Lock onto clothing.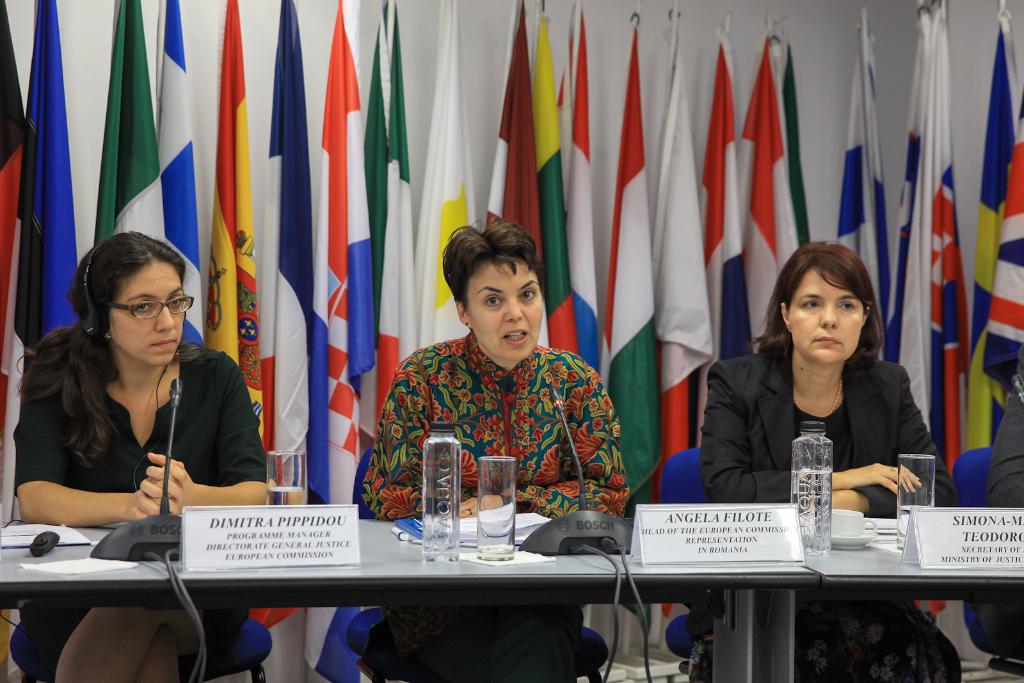
Locked: Rect(356, 300, 632, 533).
